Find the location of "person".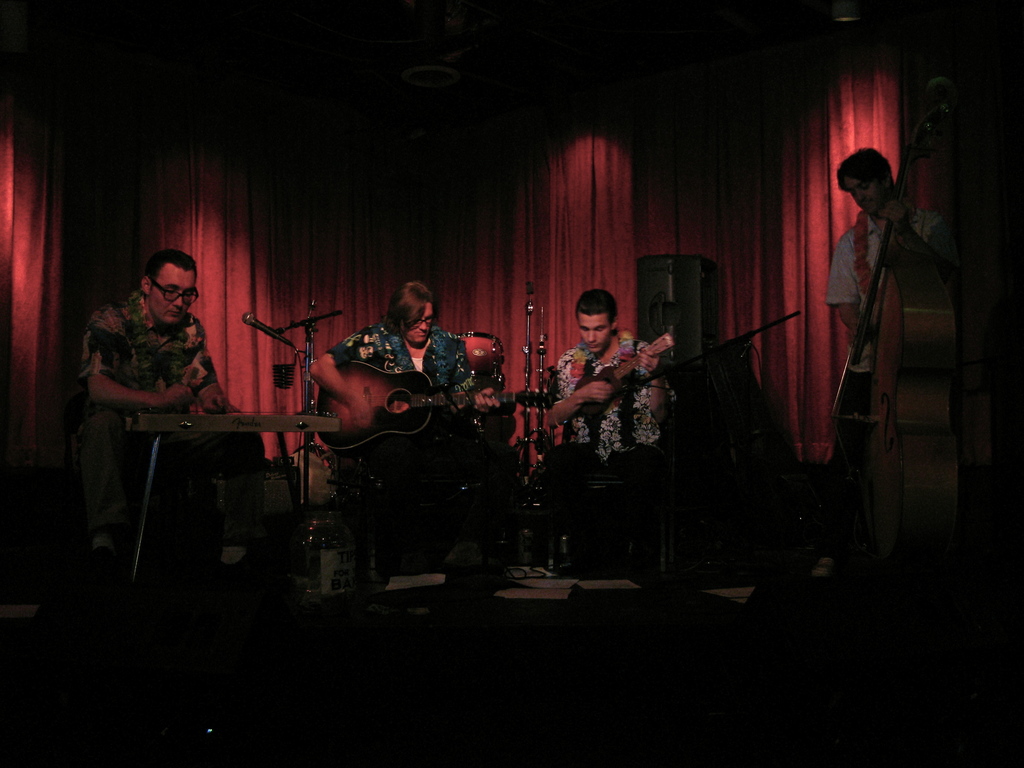
Location: <region>551, 287, 662, 508</region>.
